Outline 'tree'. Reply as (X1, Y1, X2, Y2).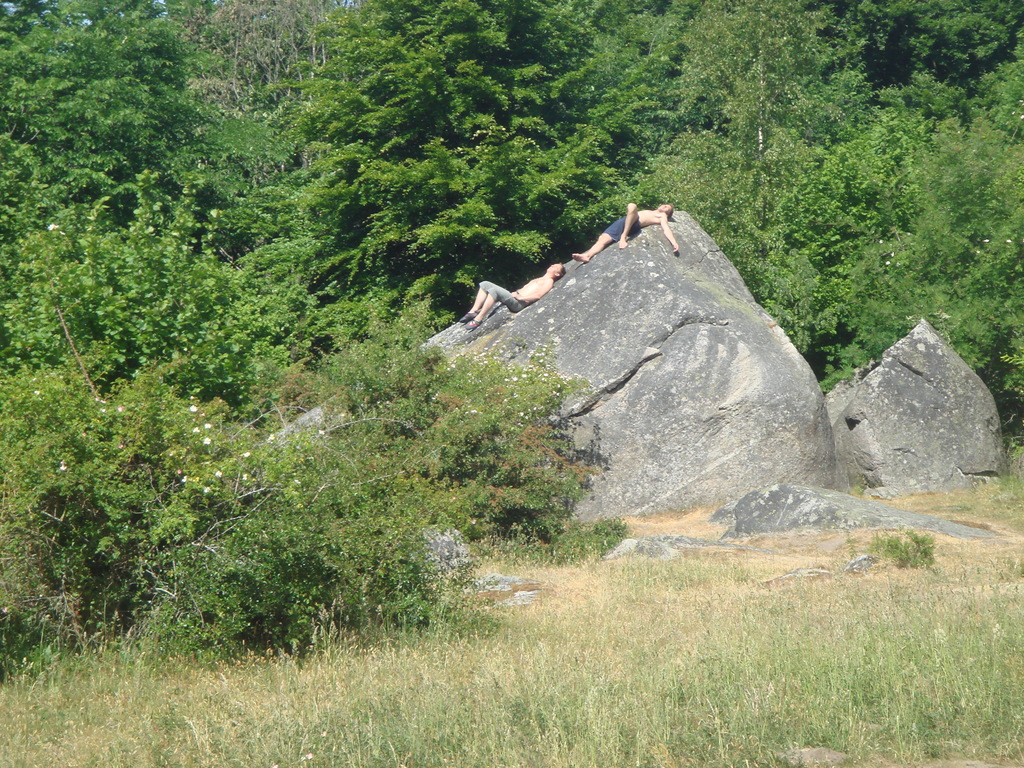
(810, 51, 1023, 410).
